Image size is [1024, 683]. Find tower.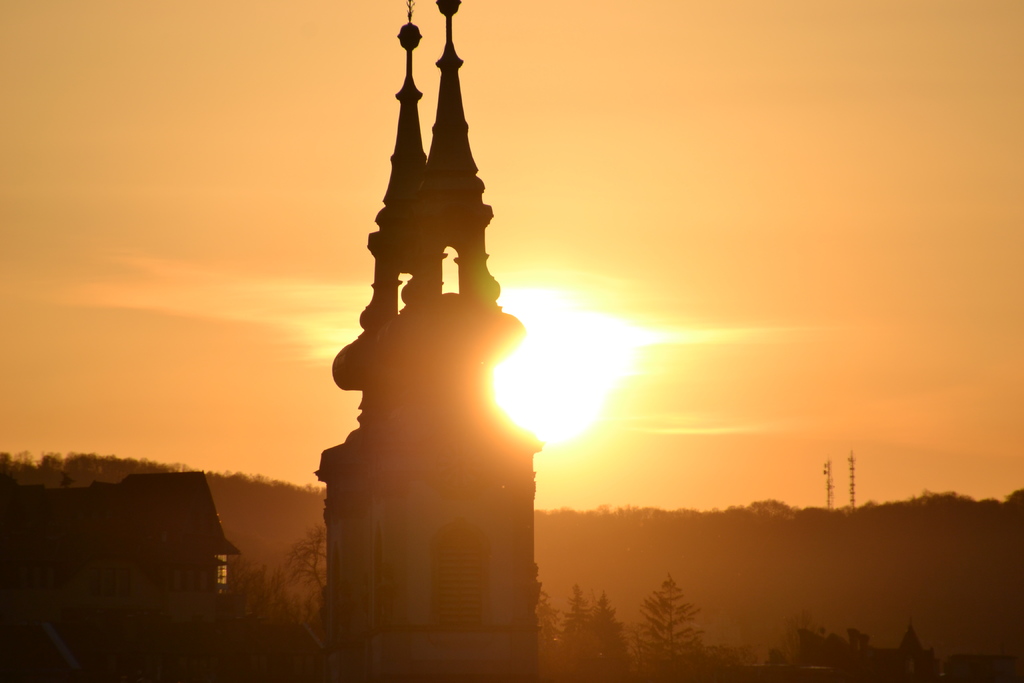
detection(315, 0, 541, 682).
